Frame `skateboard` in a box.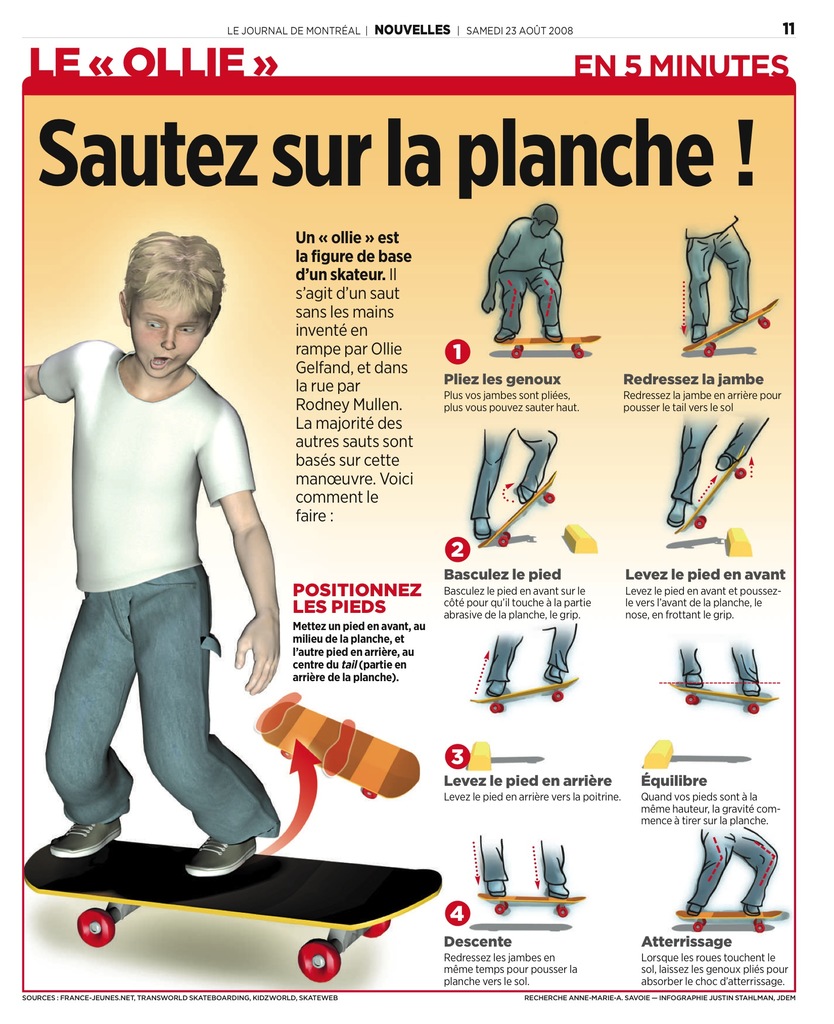
Rect(481, 892, 588, 915).
